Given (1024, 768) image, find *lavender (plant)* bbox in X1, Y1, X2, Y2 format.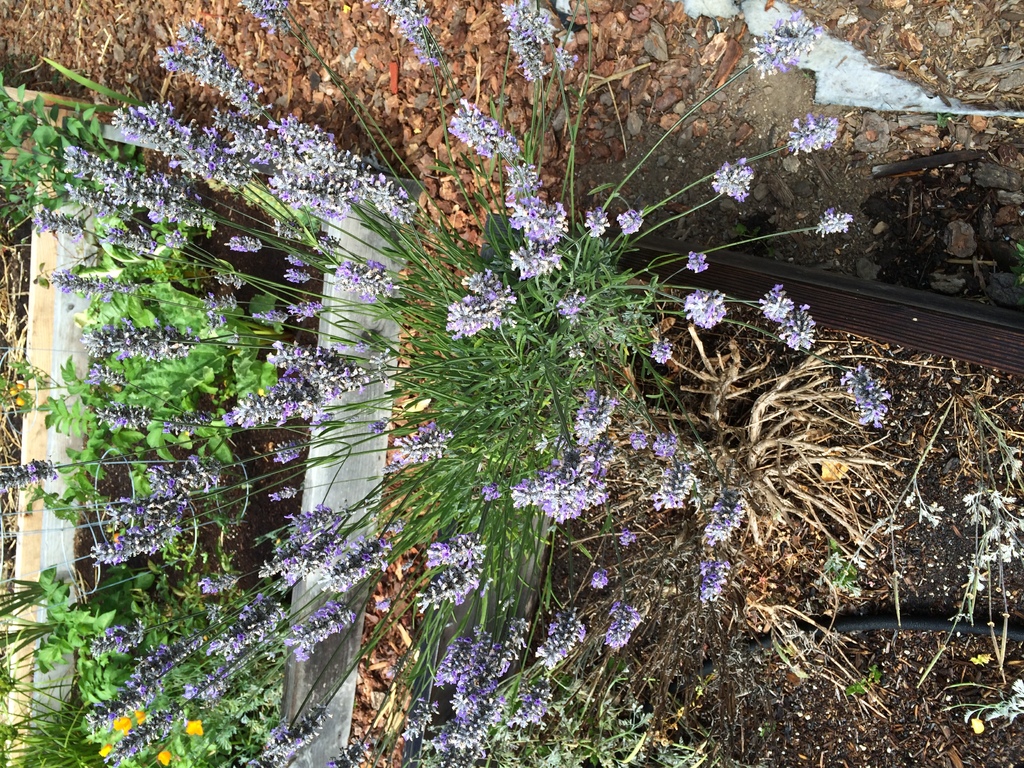
242, 0, 395, 165.
